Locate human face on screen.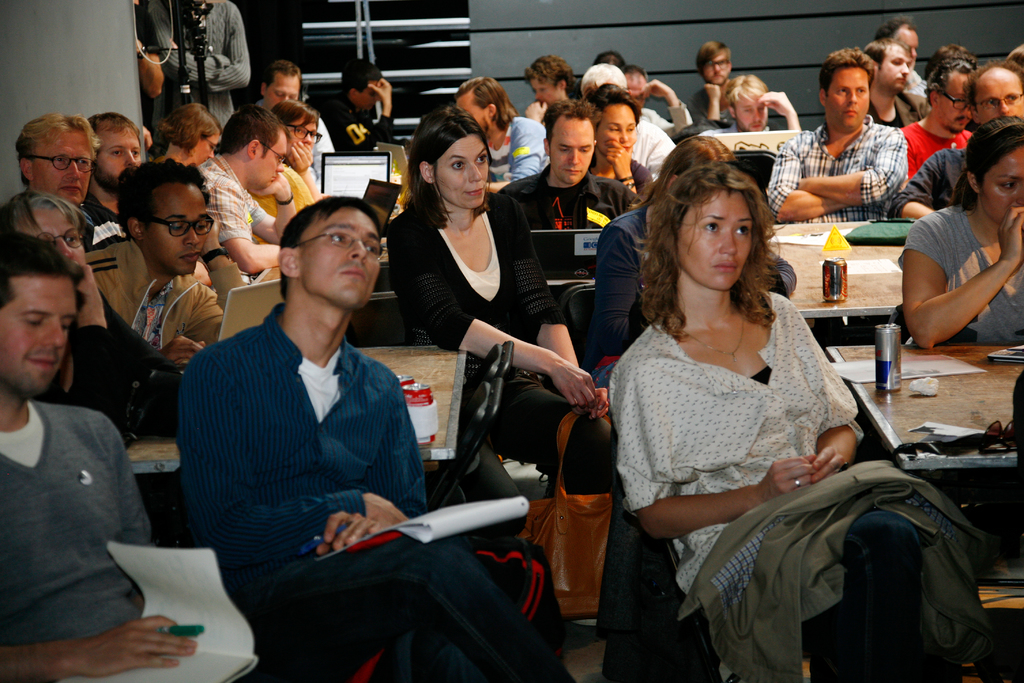
On screen at x1=0 y1=272 x2=88 y2=395.
